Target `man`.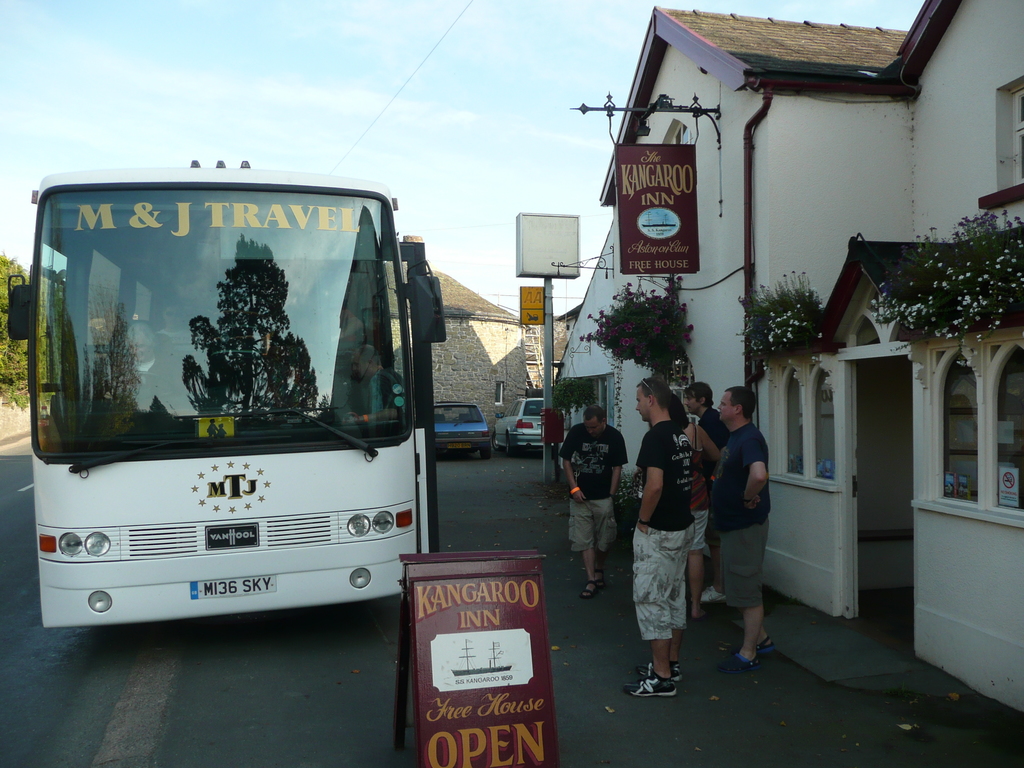
Target region: (left=684, top=382, right=732, bottom=445).
